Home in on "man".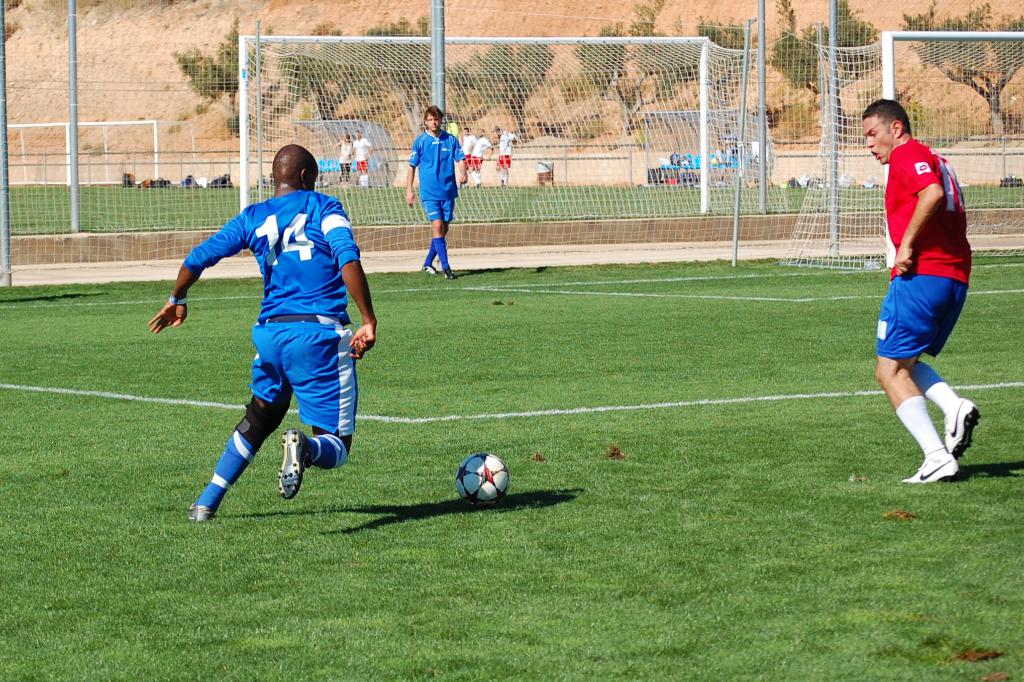
Homed in at <box>404,103,467,279</box>.
